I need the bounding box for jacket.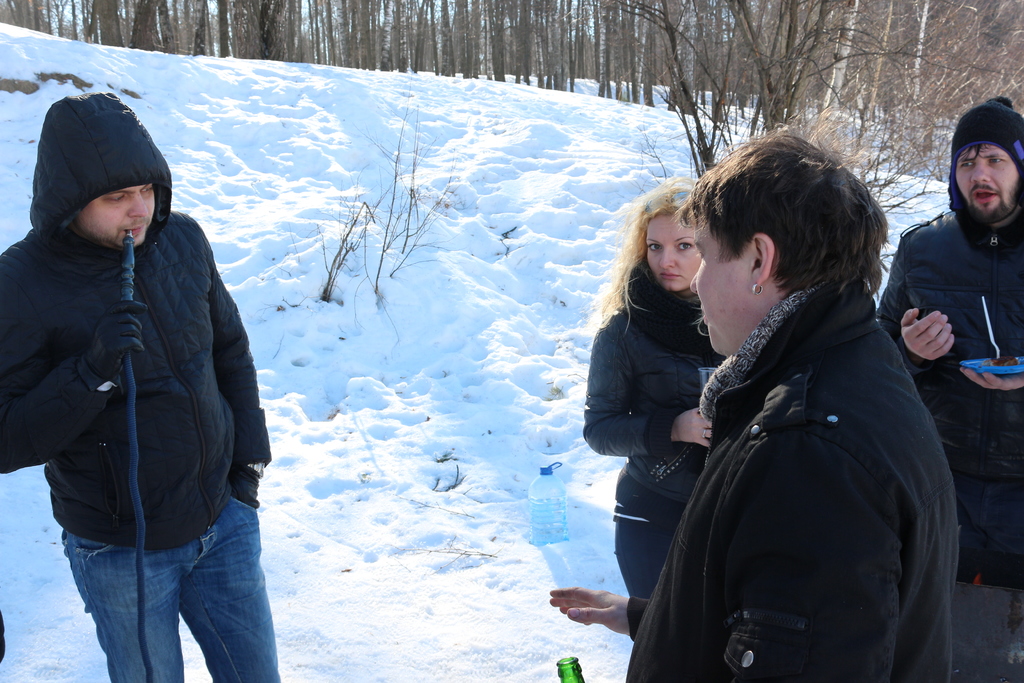
Here it is: 876:204:1023:598.
